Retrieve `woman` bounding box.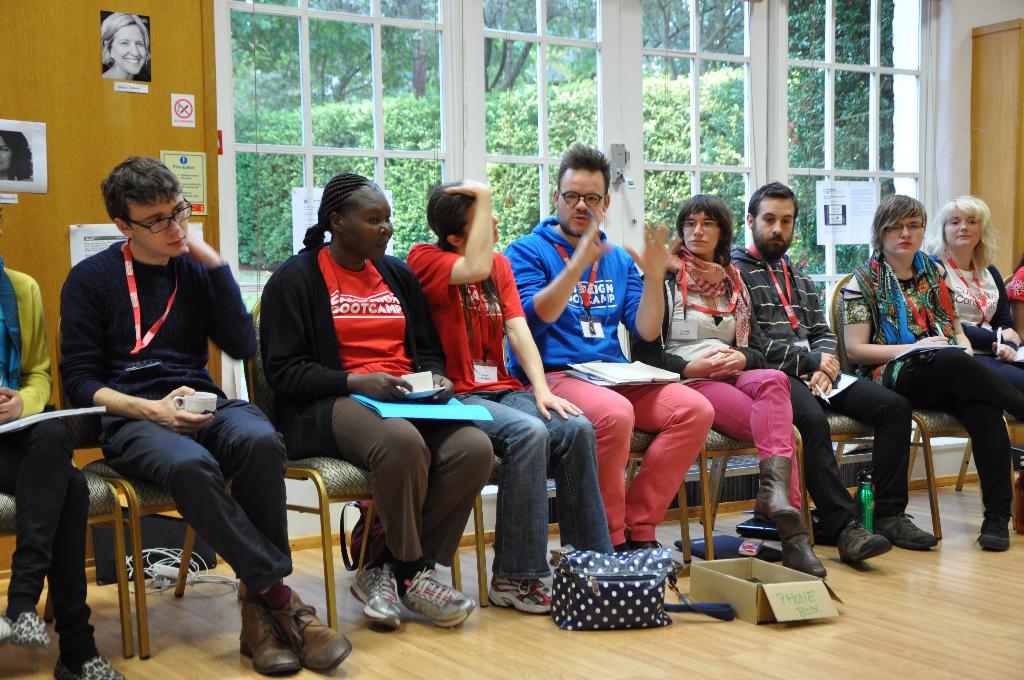
Bounding box: (x1=640, y1=193, x2=824, y2=584).
